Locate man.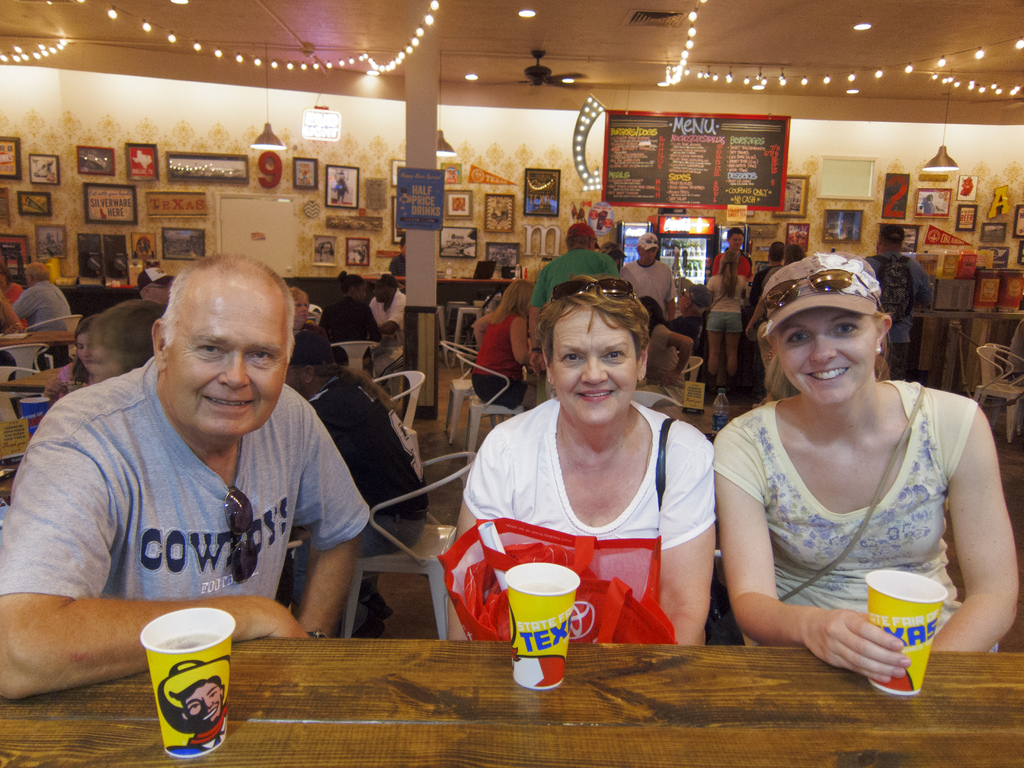
Bounding box: BBox(528, 220, 625, 379).
